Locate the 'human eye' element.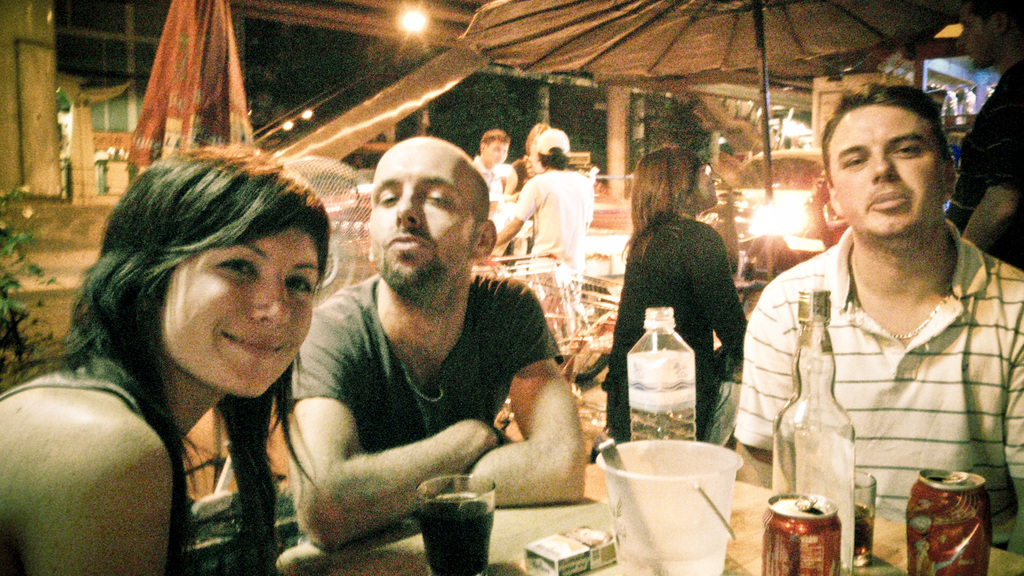
Element bbox: bbox=(892, 142, 920, 157).
